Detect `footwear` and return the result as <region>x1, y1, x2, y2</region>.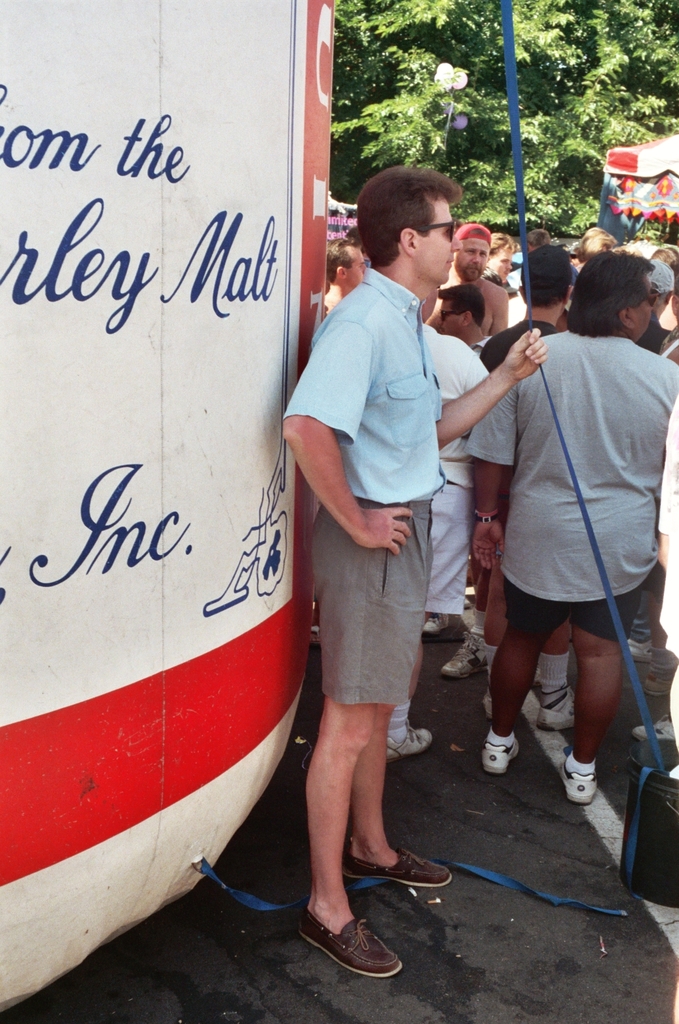
<region>423, 614, 451, 633</region>.
